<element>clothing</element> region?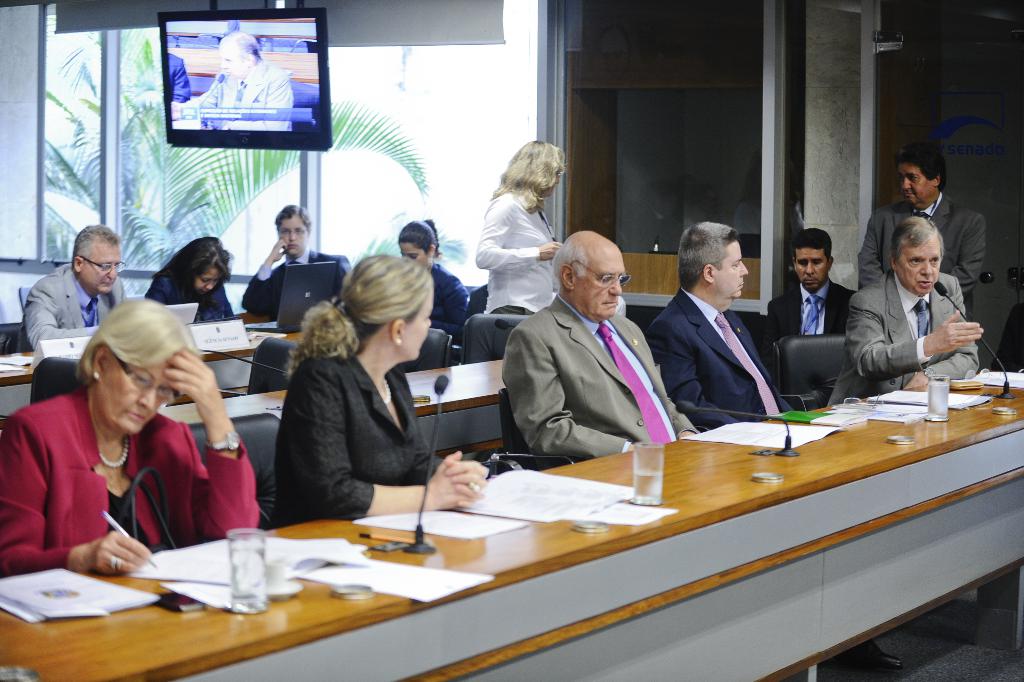
crop(0, 382, 260, 578)
